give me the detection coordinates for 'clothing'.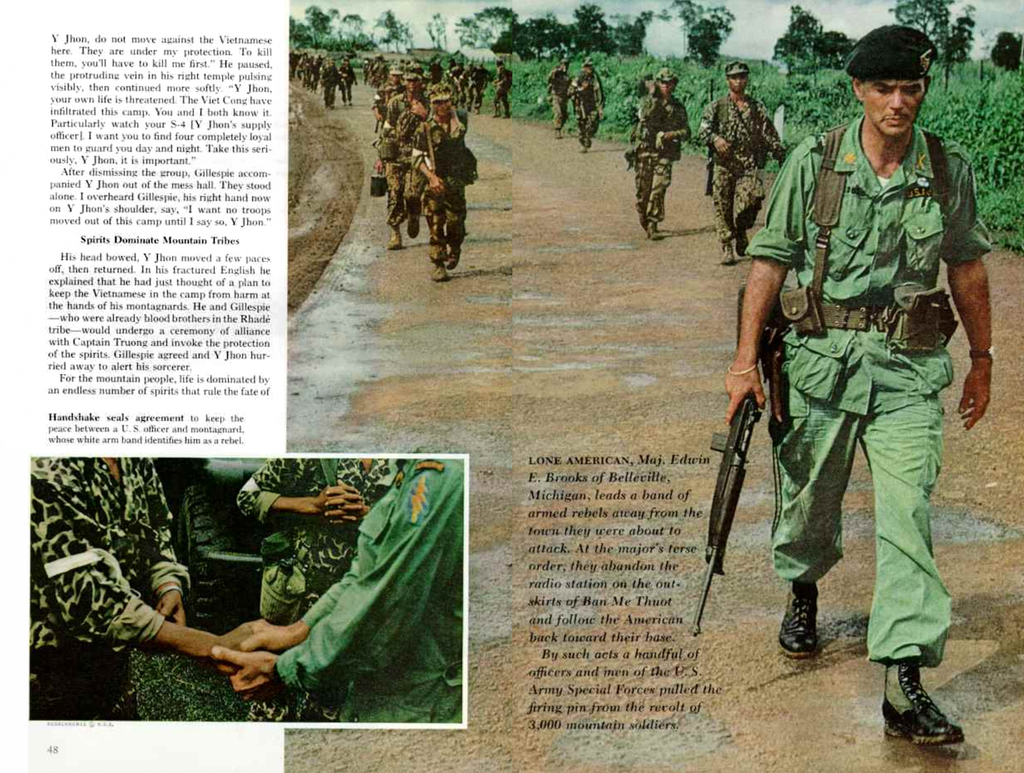
select_region(264, 459, 462, 733).
